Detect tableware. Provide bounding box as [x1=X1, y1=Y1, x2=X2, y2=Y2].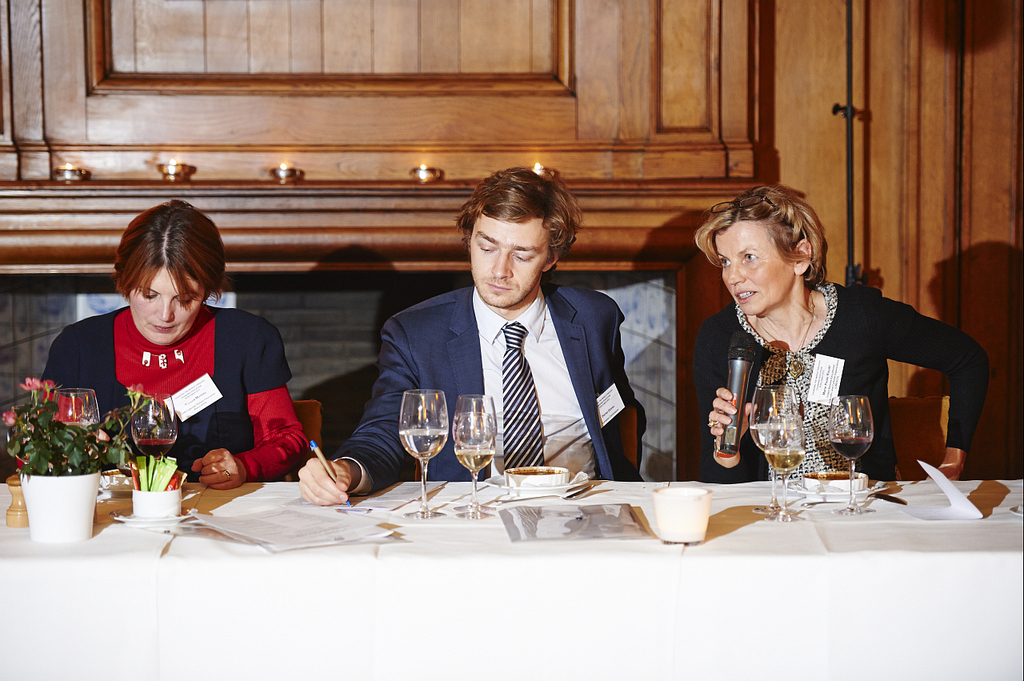
[x1=132, y1=396, x2=178, y2=461].
